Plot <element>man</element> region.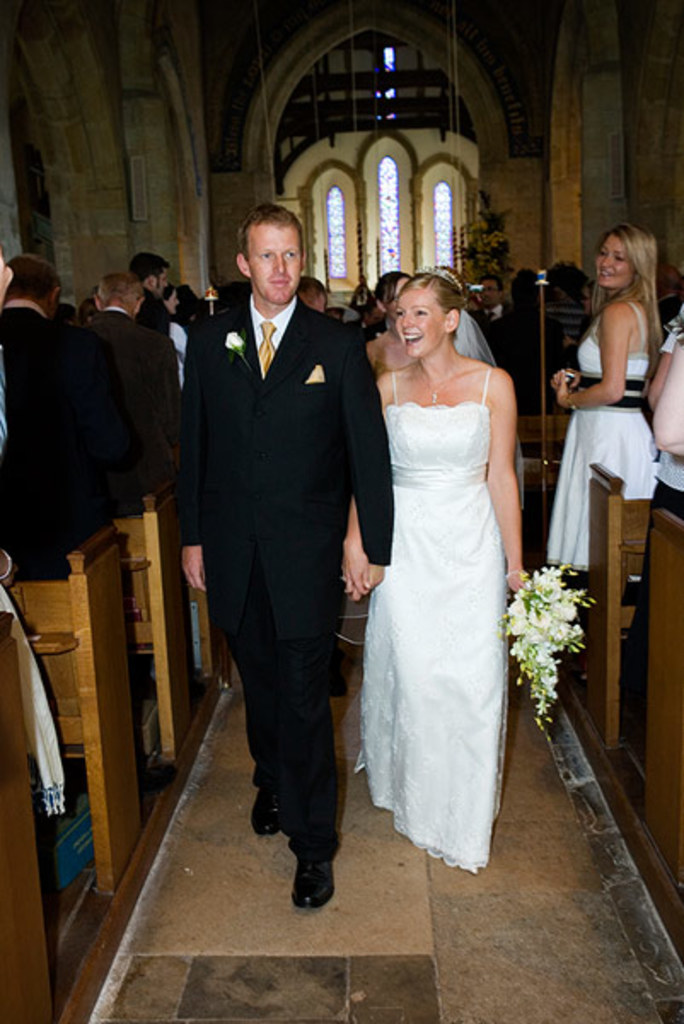
Plotted at {"x1": 483, "y1": 266, "x2": 577, "y2": 459}.
